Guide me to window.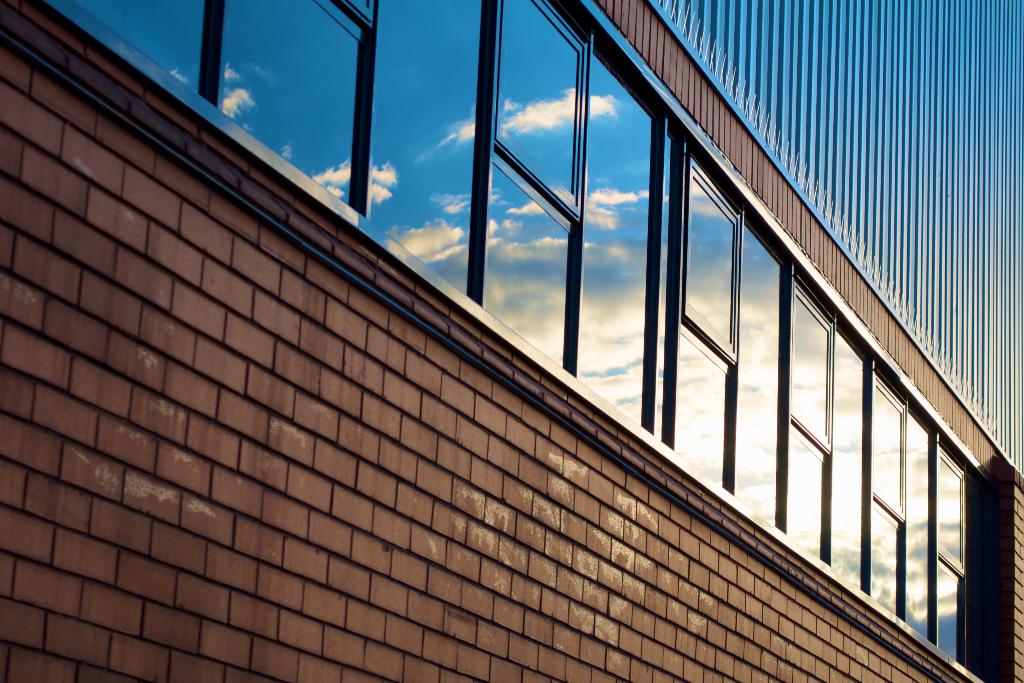
Guidance: {"left": 371, "top": 0, "right": 486, "bottom": 302}.
